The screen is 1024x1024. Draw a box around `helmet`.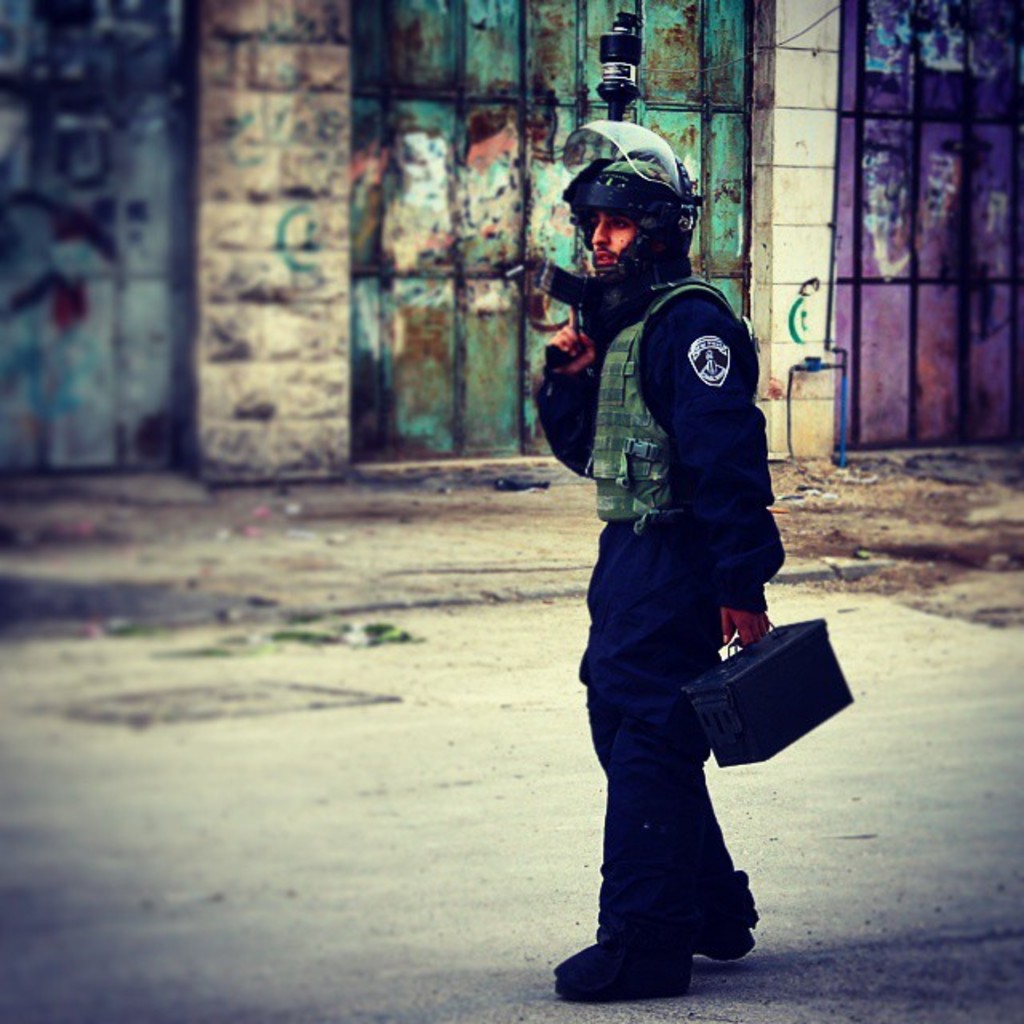
Rect(563, 130, 706, 301).
